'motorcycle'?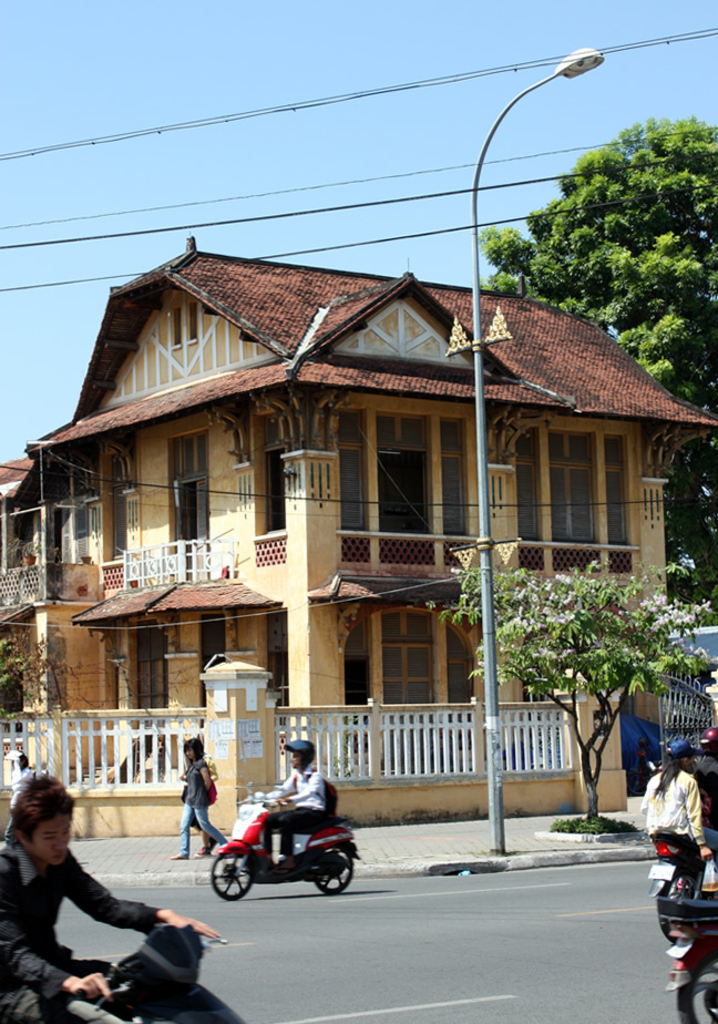
[650, 827, 716, 935]
